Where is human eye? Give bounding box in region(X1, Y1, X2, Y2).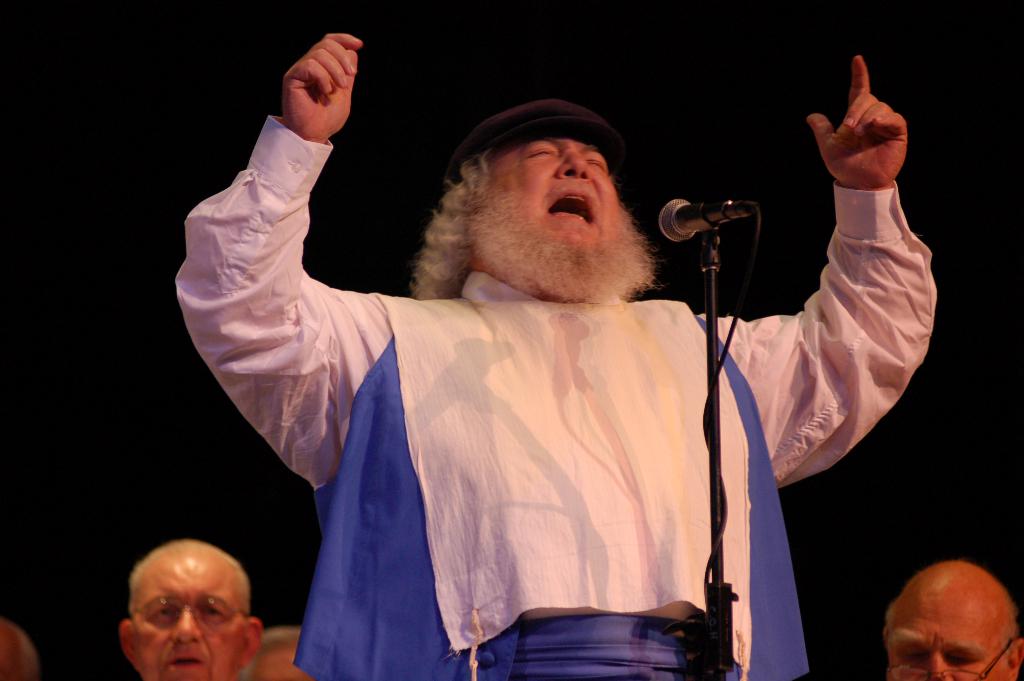
region(525, 140, 562, 163).
